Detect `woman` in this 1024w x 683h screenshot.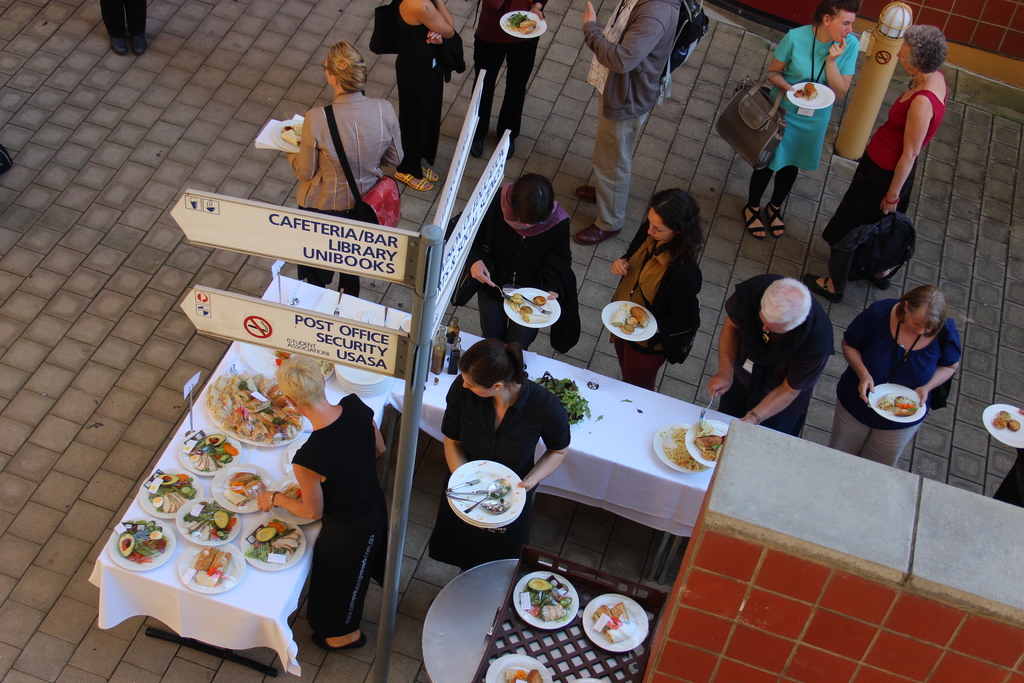
Detection: region(820, 8, 955, 301).
